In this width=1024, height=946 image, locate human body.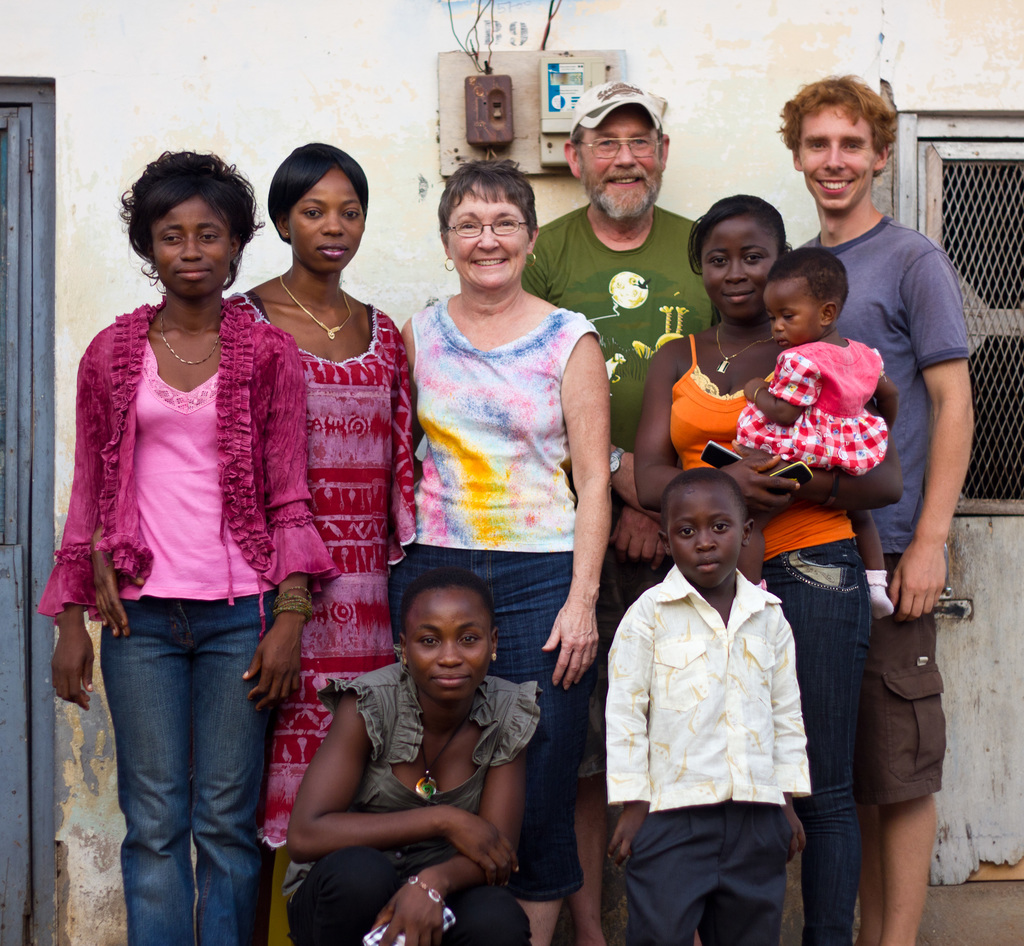
Bounding box: 517/84/728/945.
